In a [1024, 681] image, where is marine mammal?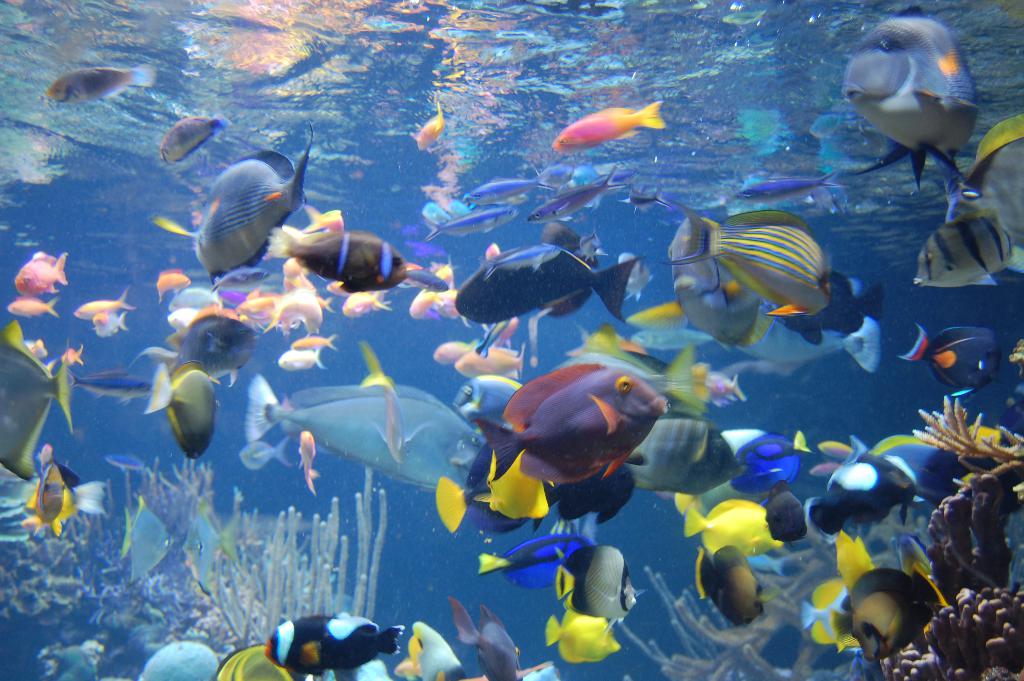
243,371,479,502.
